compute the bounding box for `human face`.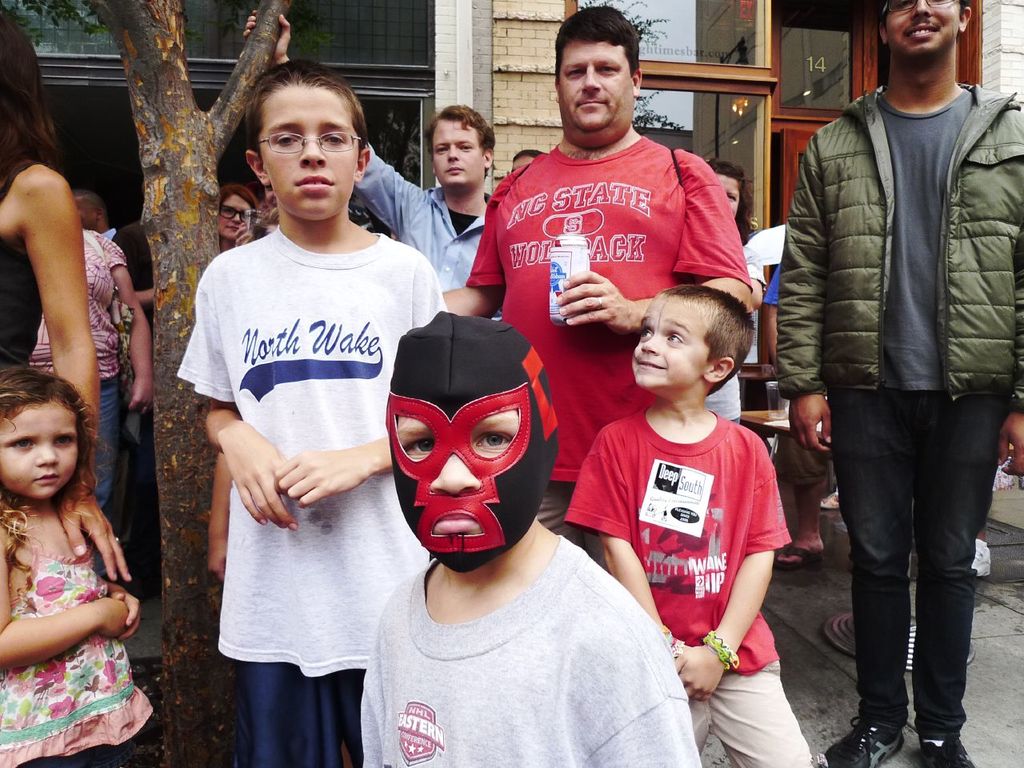
395:338:552:563.
